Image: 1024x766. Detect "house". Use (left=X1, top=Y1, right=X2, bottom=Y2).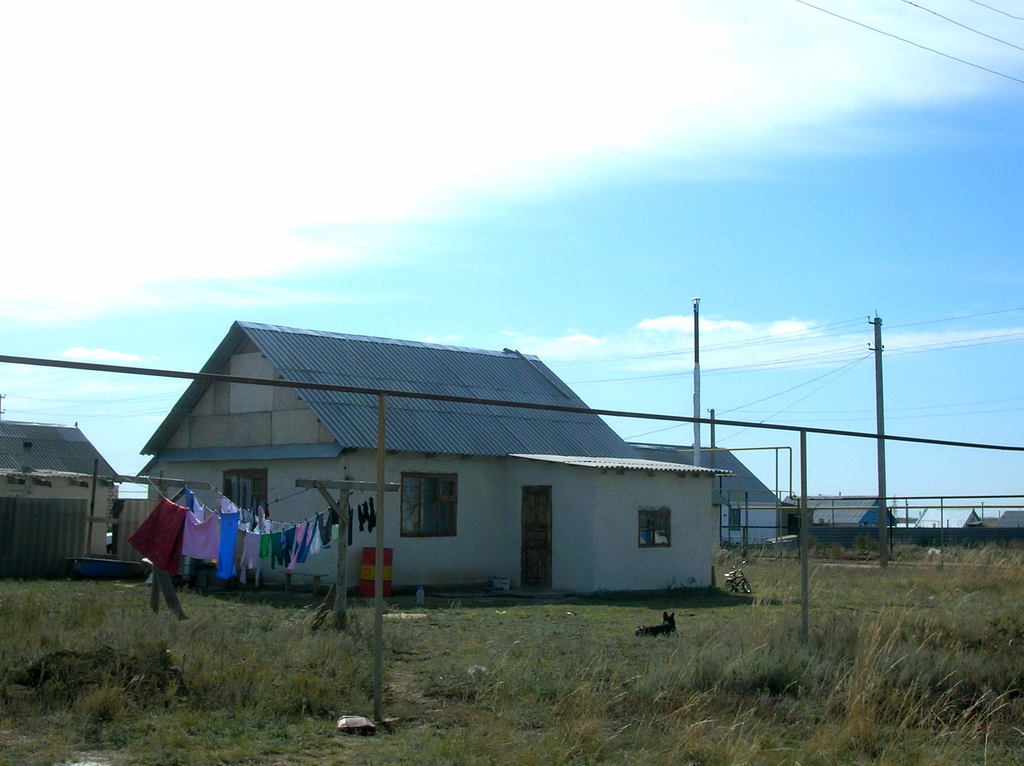
(left=639, top=435, right=801, bottom=540).
